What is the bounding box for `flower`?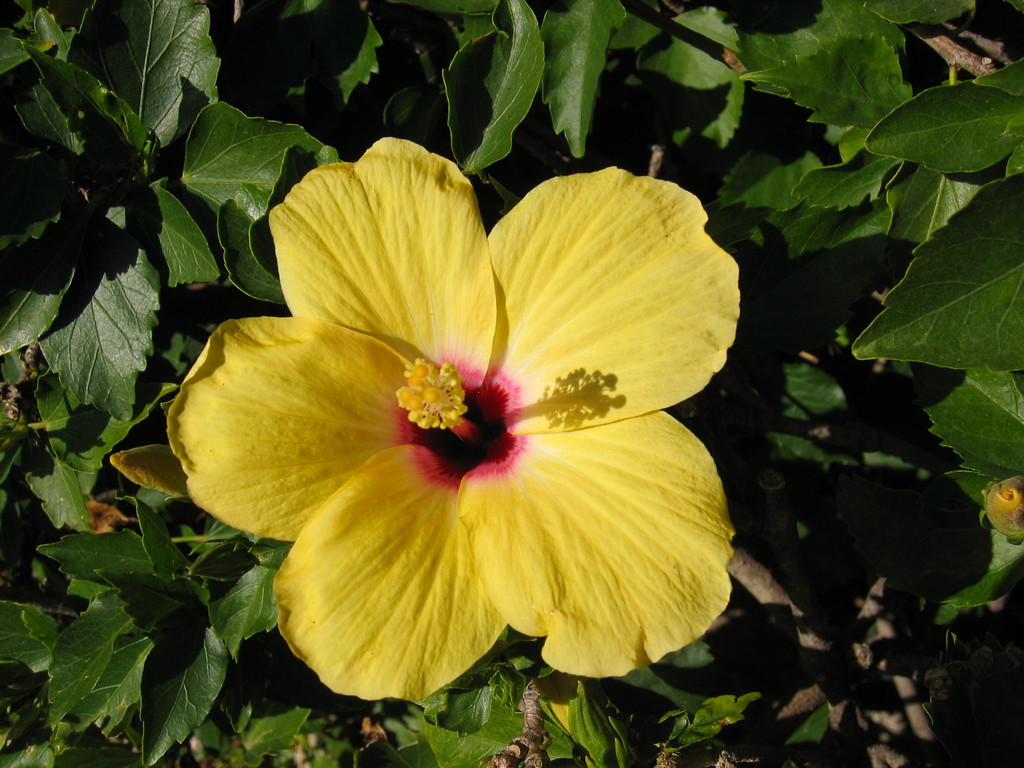
detection(972, 467, 1023, 554).
